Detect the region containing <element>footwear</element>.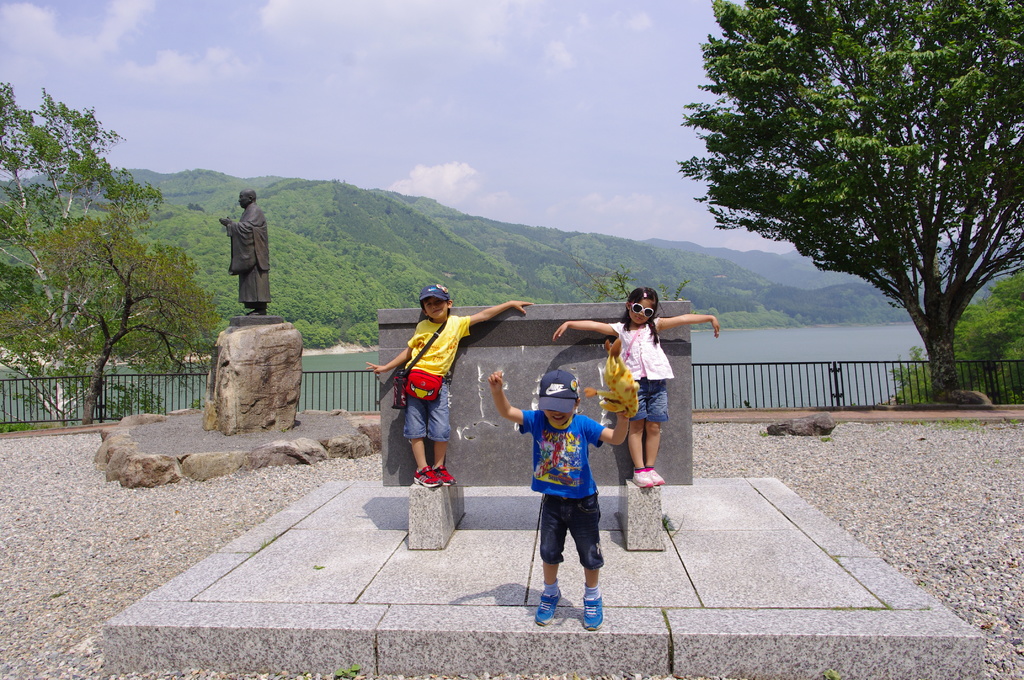
(left=431, top=463, right=458, bottom=487).
